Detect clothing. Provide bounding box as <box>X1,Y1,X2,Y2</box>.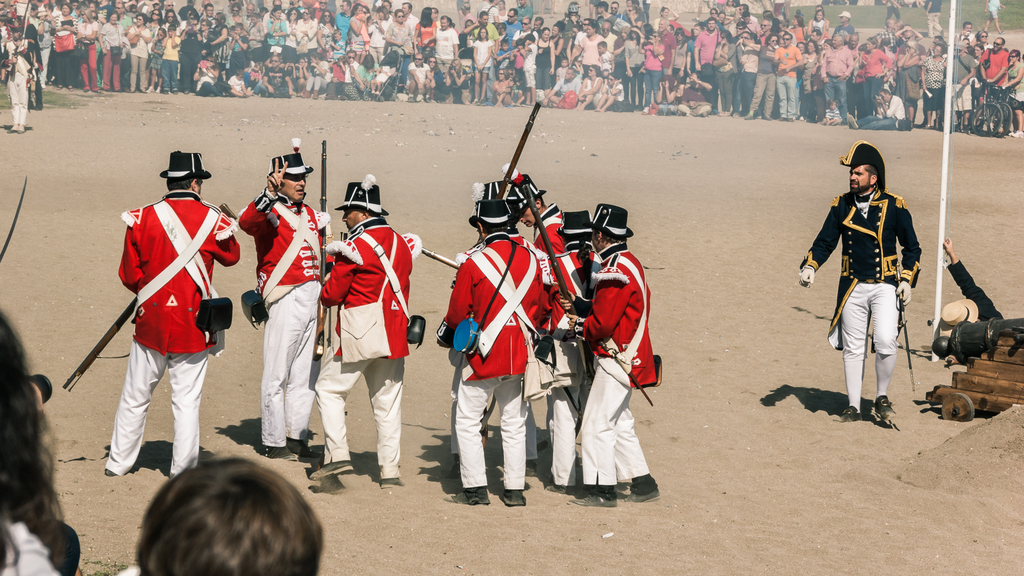
<box>0,40,36,124</box>.
